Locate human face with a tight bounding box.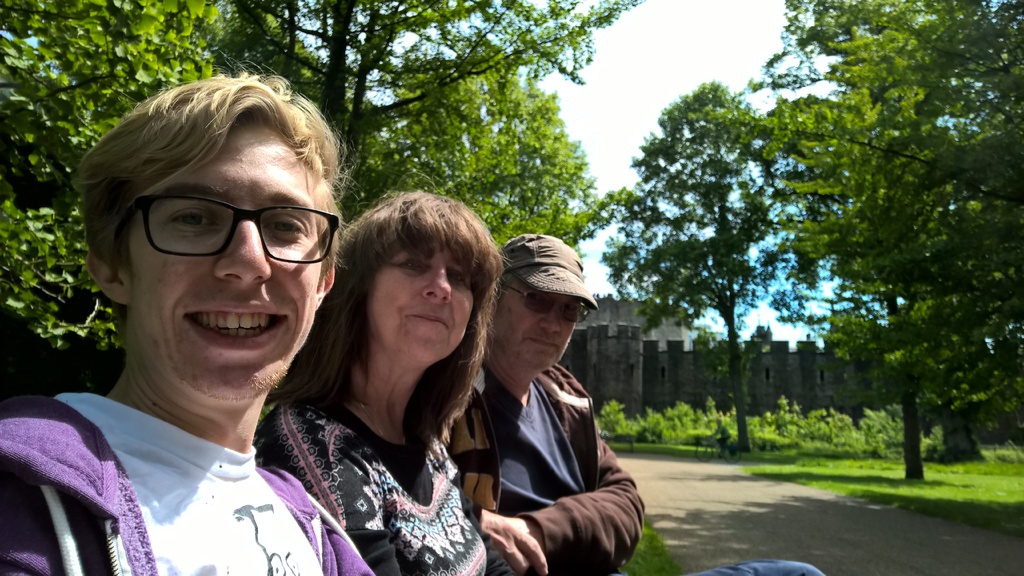
bbox=(125, 118, 319, 402).
